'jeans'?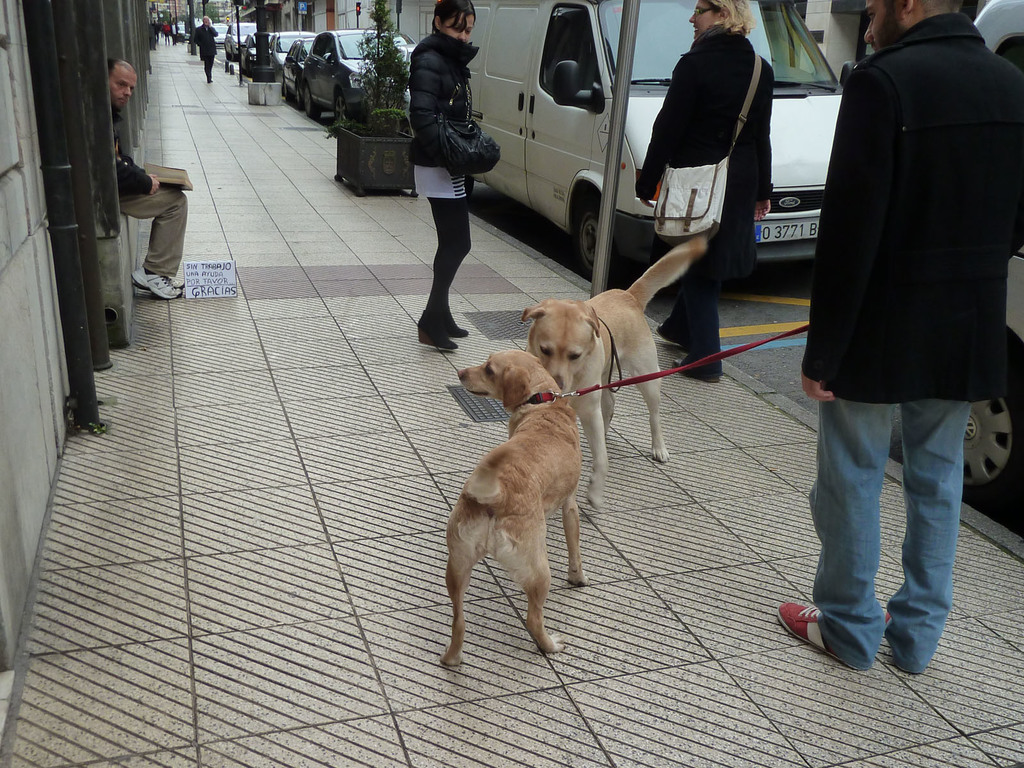
crop(419, 192, 477, 330)
